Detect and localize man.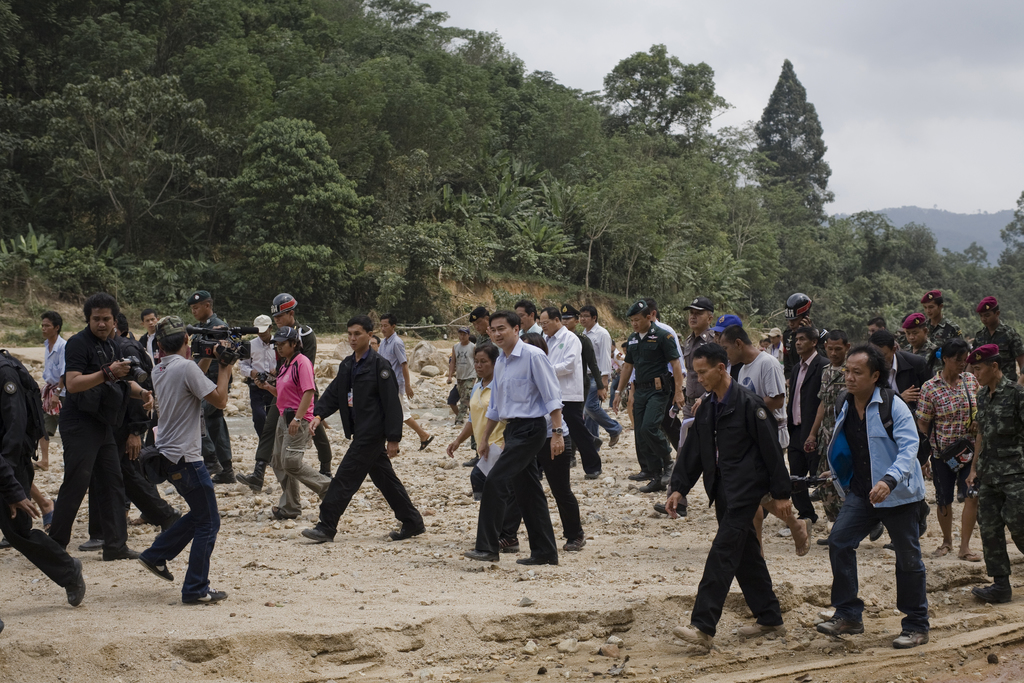
Localized at (x1=445, y1=329, x2=481, y2=427).
